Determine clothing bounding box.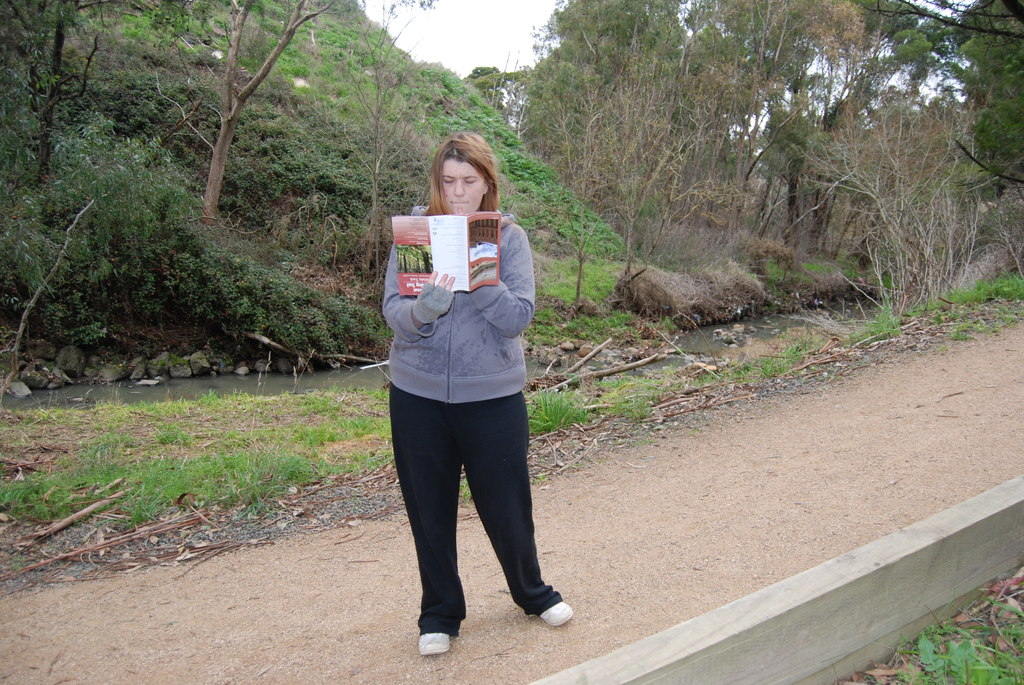
Determined: [x1=381, y1=213, x2=564, y2=635].
